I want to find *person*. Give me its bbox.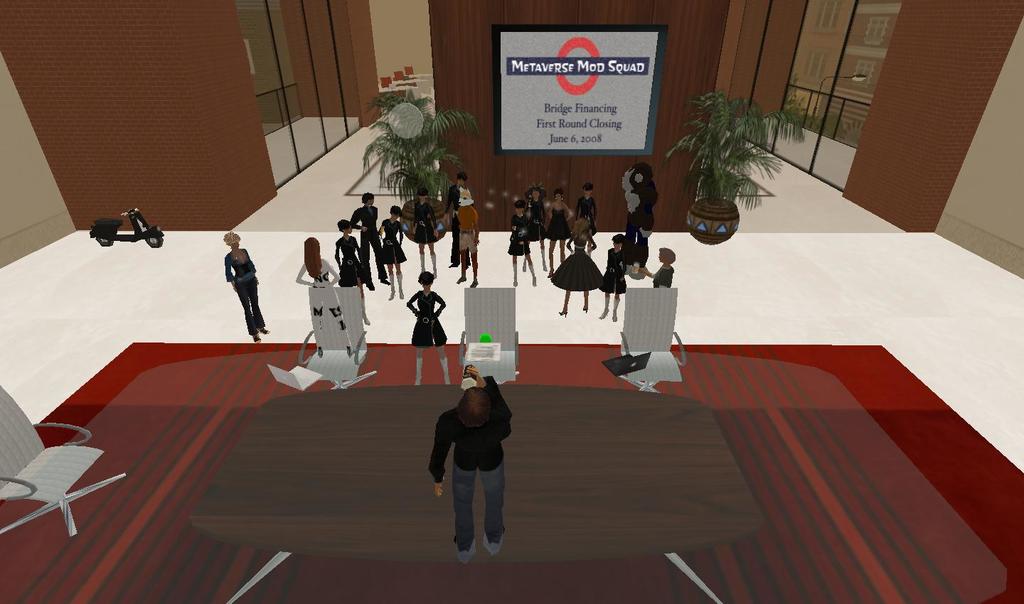
[x1=440, y1=171, x2=468, y2=271].
